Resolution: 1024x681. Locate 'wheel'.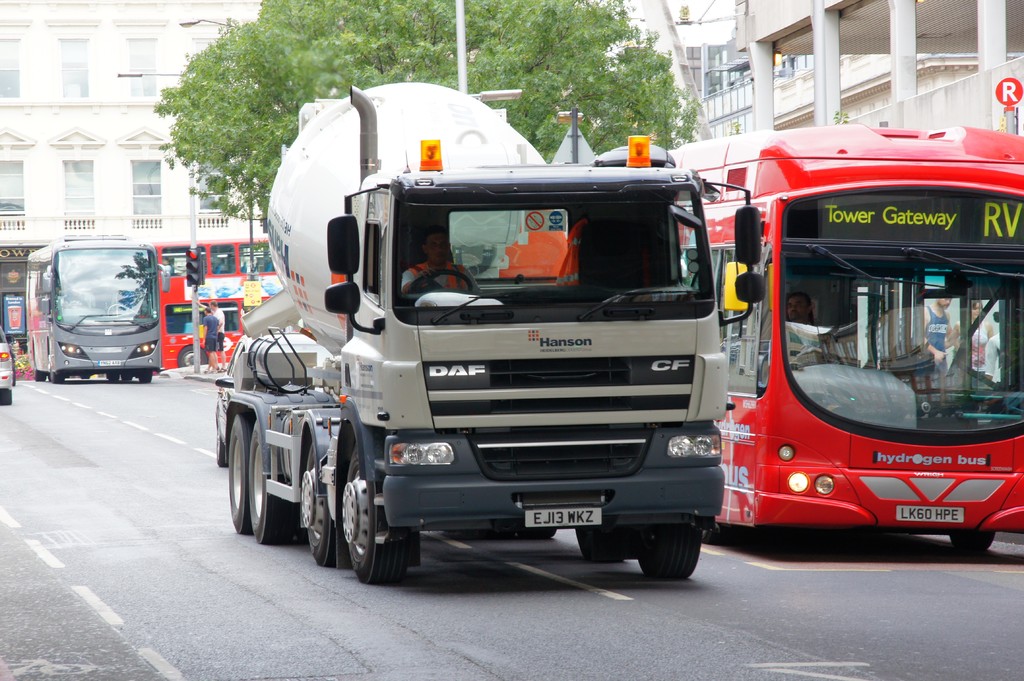
box=[0, 390, 15, 407].
